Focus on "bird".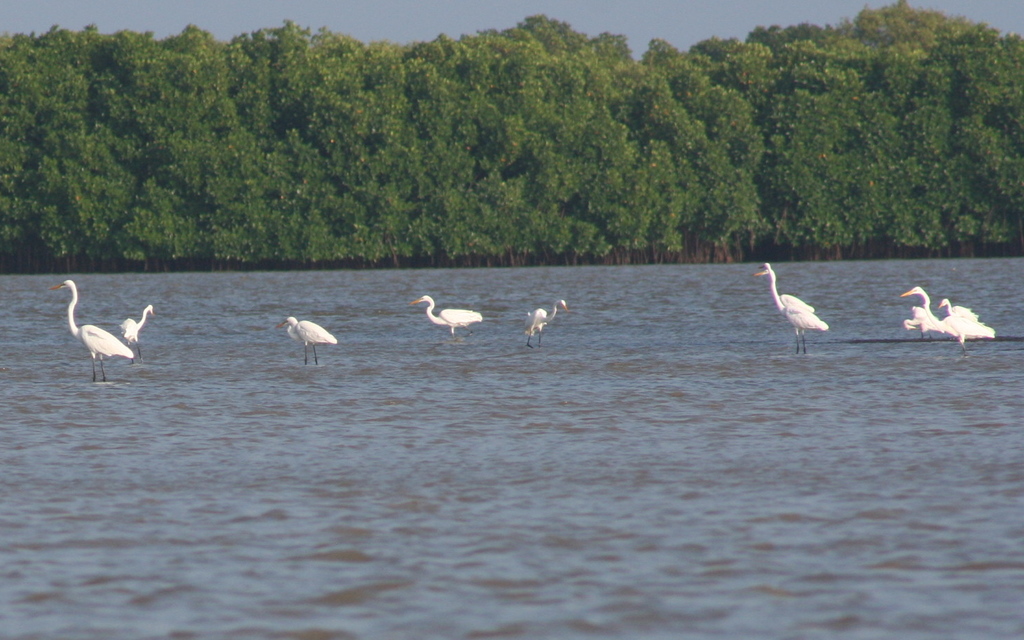
Focused at [left=896, top=282, right=949, bottom=344].
